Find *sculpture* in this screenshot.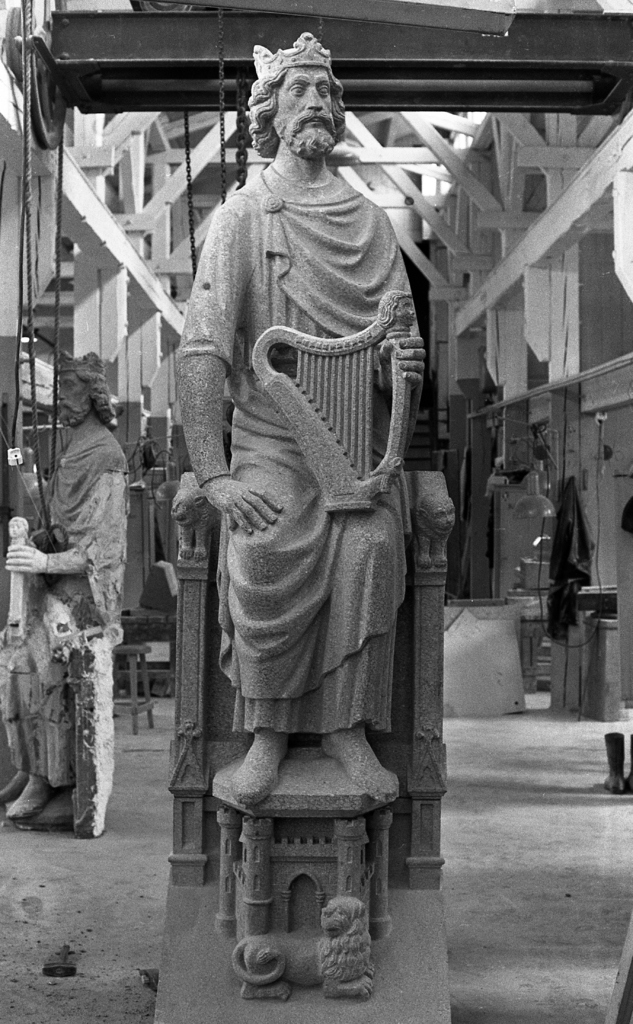
The bounding box for *sculpture* is select_region(0, 349, 131, 820).
